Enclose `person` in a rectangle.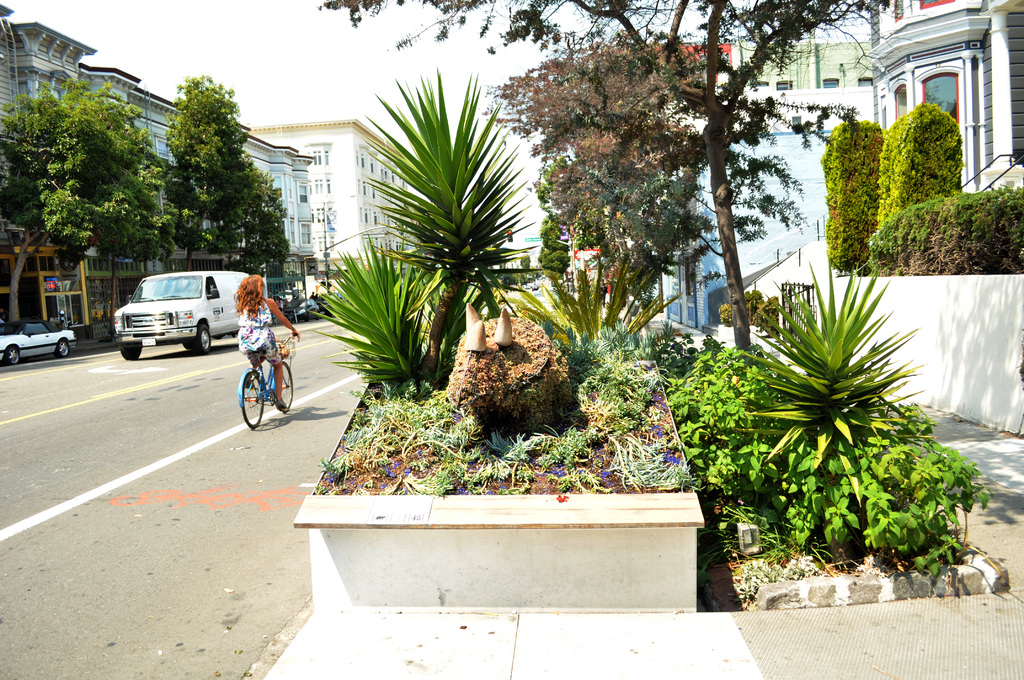
select_region(235, 271, 304, 410).
